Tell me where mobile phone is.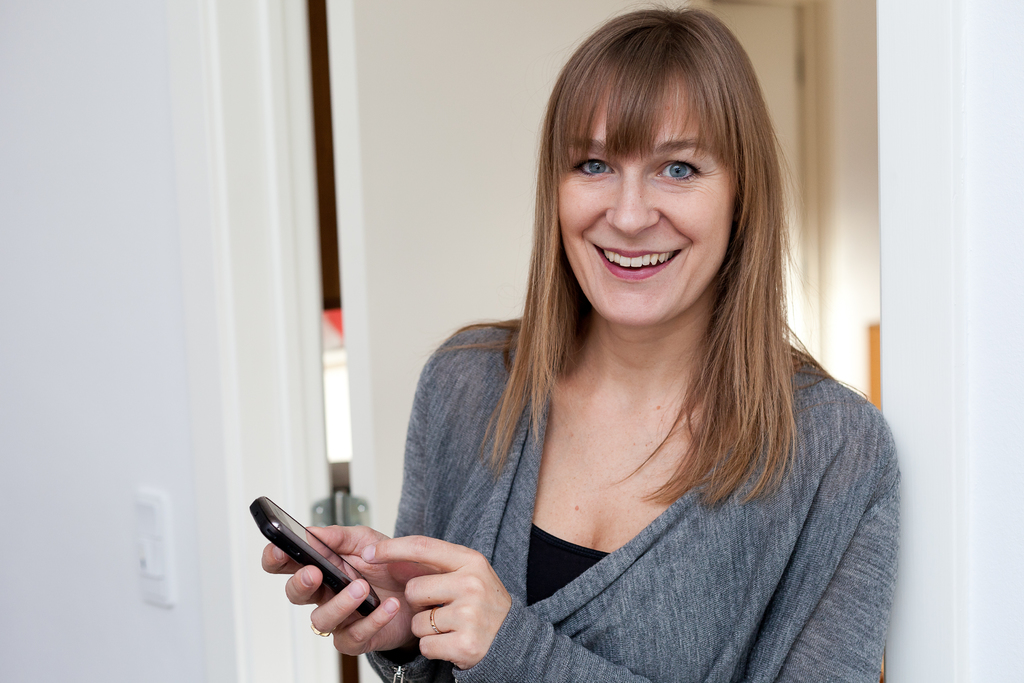
mobile phone is at {"x1": 252, "y1": 488, "x2": 430, "y2": 621}.
